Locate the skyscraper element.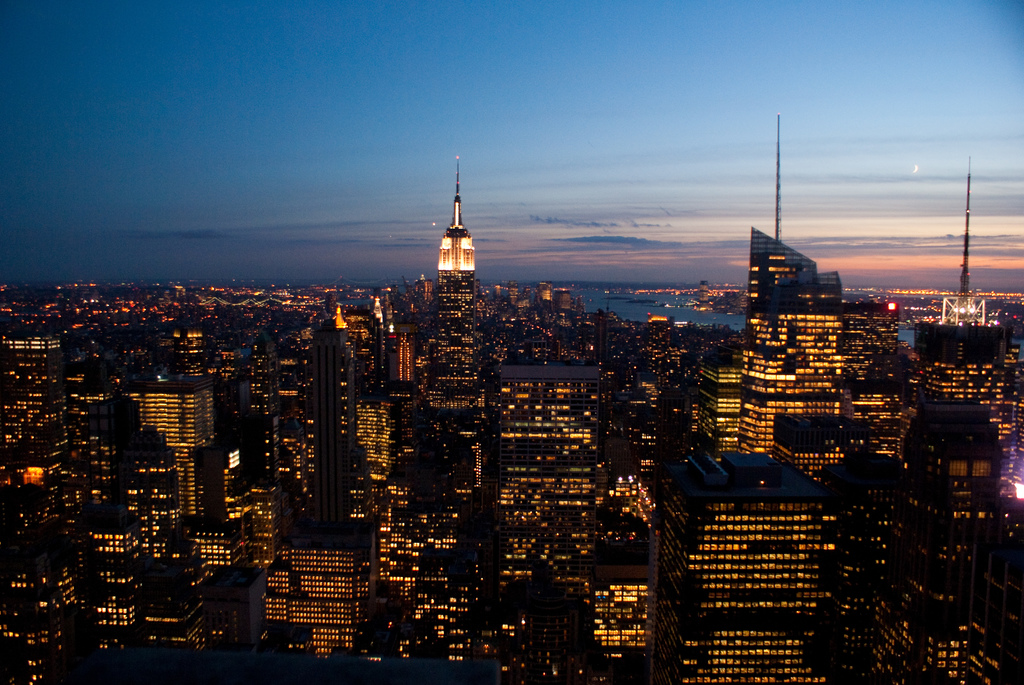
Element bbox: (898,324,1023,478).
